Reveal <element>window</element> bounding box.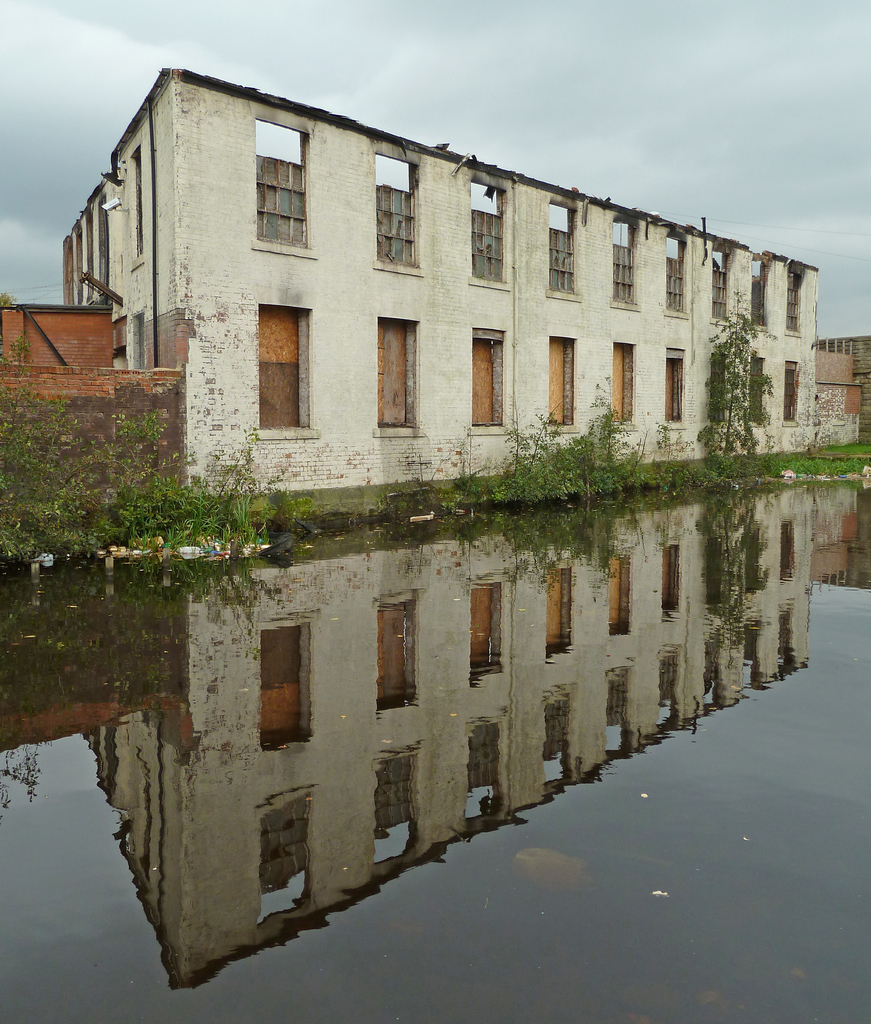
Revealed: select_region(662, 349, 687, 422).
